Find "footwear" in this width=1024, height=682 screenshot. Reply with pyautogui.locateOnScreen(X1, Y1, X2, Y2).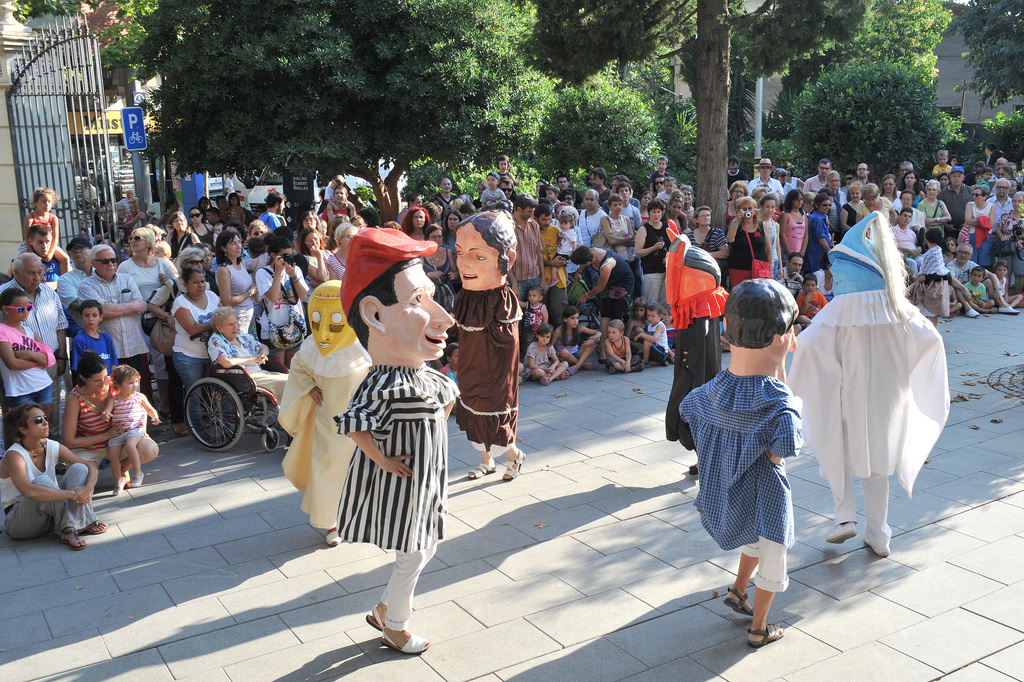
pyautogui.locateOnScreen(466, 458, 499, 477).
